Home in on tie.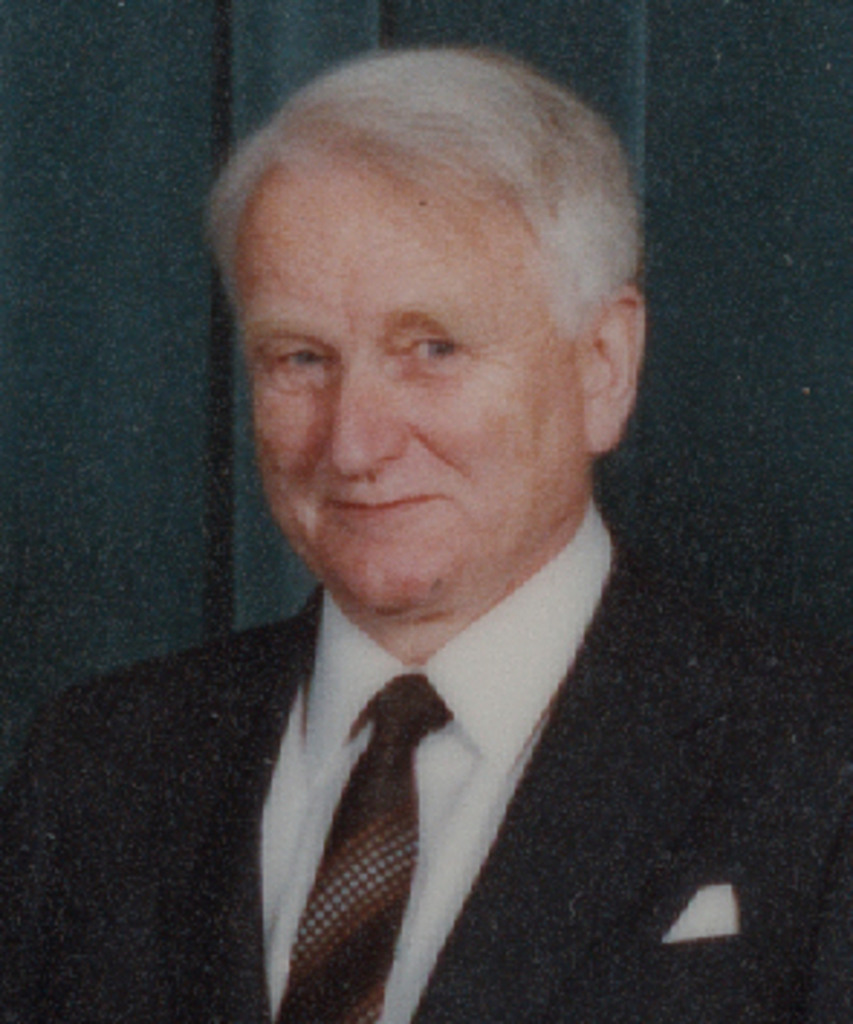
Homed in at bbox=(275, 674, 457, 1021).
